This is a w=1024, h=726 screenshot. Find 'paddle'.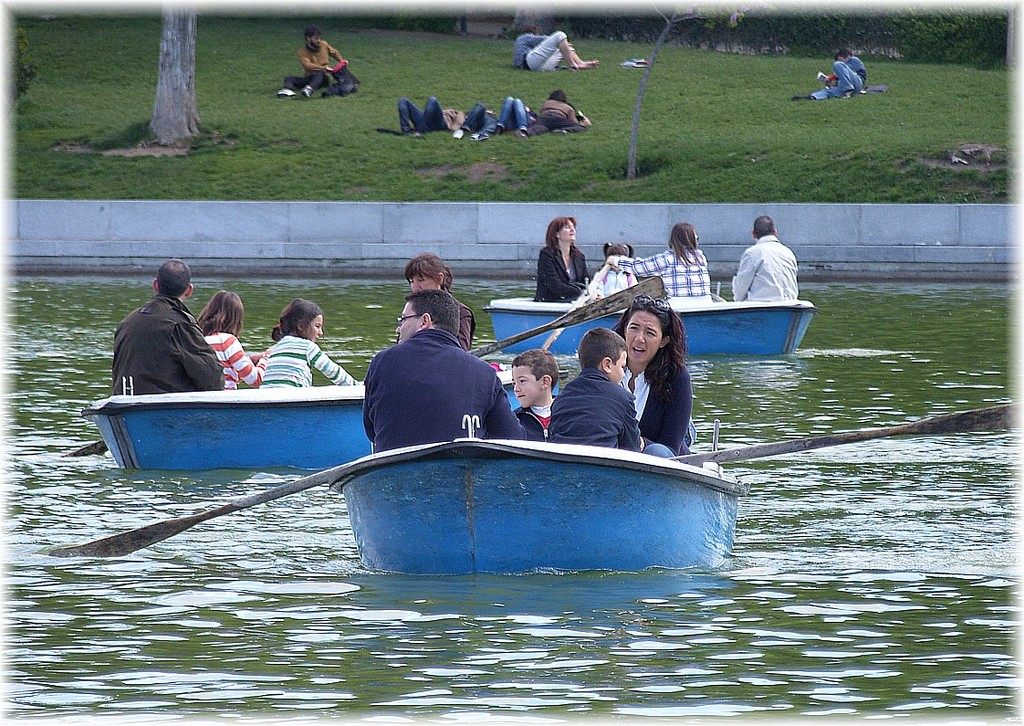
Bounding box: [57,471,333,556].
